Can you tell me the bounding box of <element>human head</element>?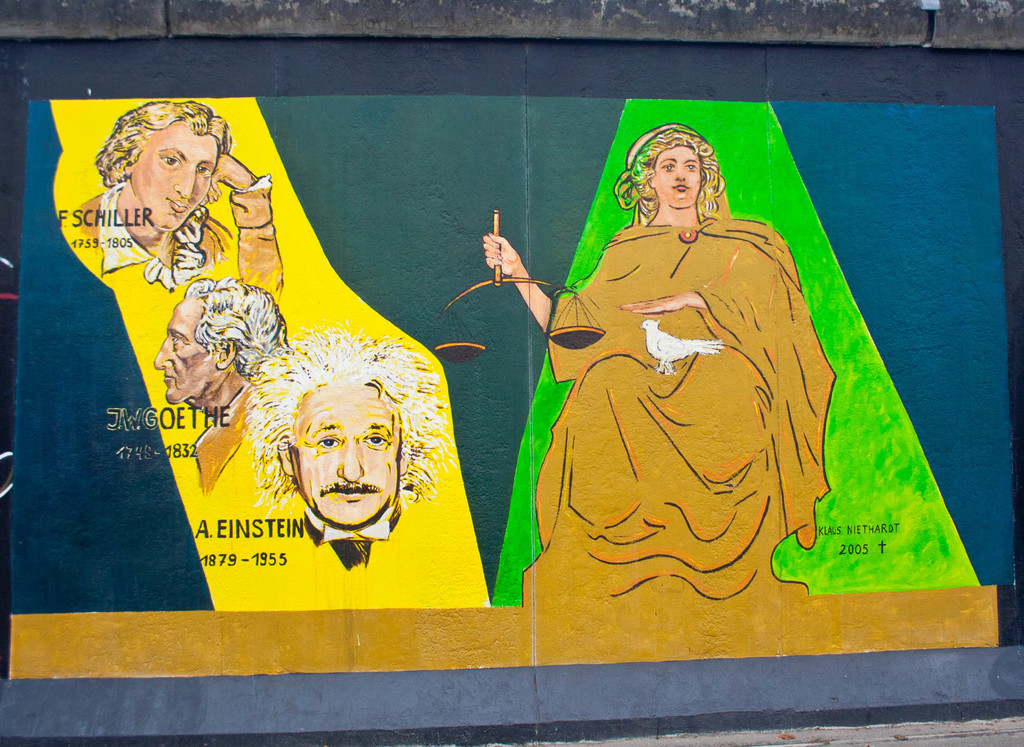
154:279:286:402.
